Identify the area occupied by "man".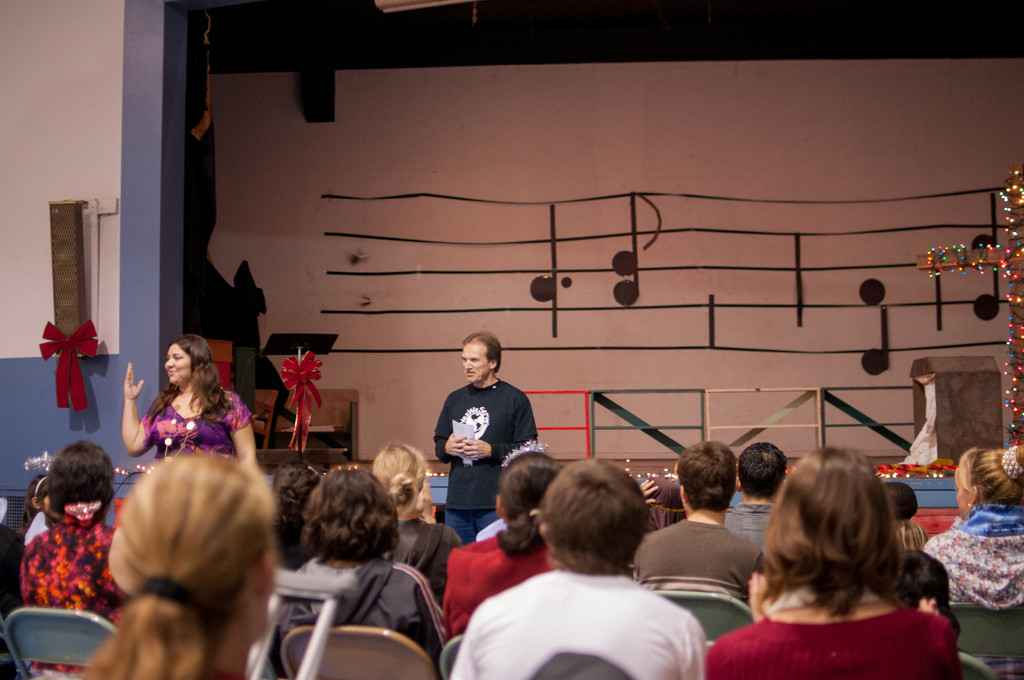
Area: x1=632 y1=439 x2=765 y2=607.
